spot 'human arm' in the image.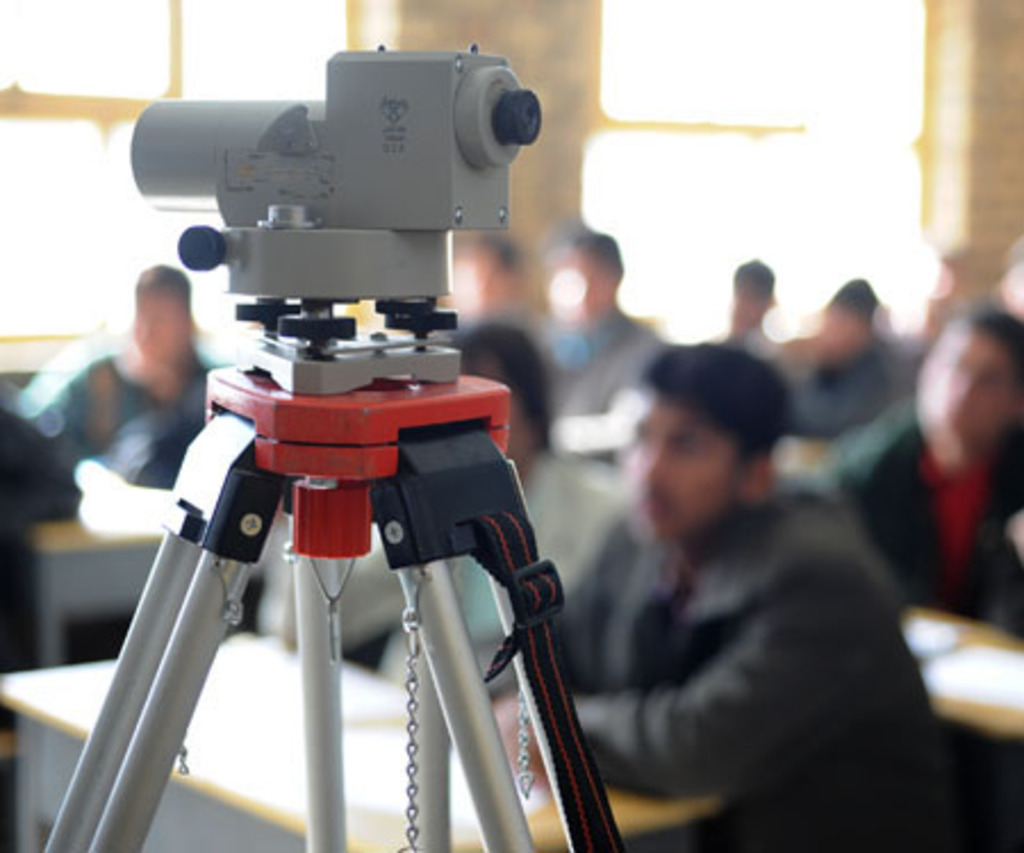
'human arm' found at detection(487, 562, 885, 803).
